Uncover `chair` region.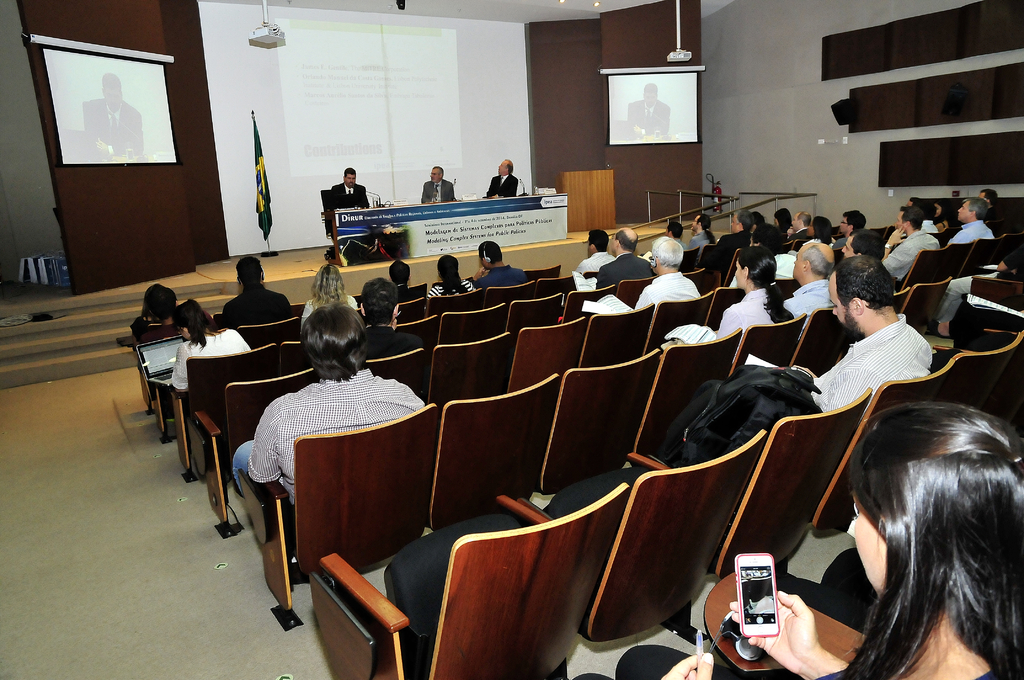
Uncovered: crop(691, 567, 865, 670).
